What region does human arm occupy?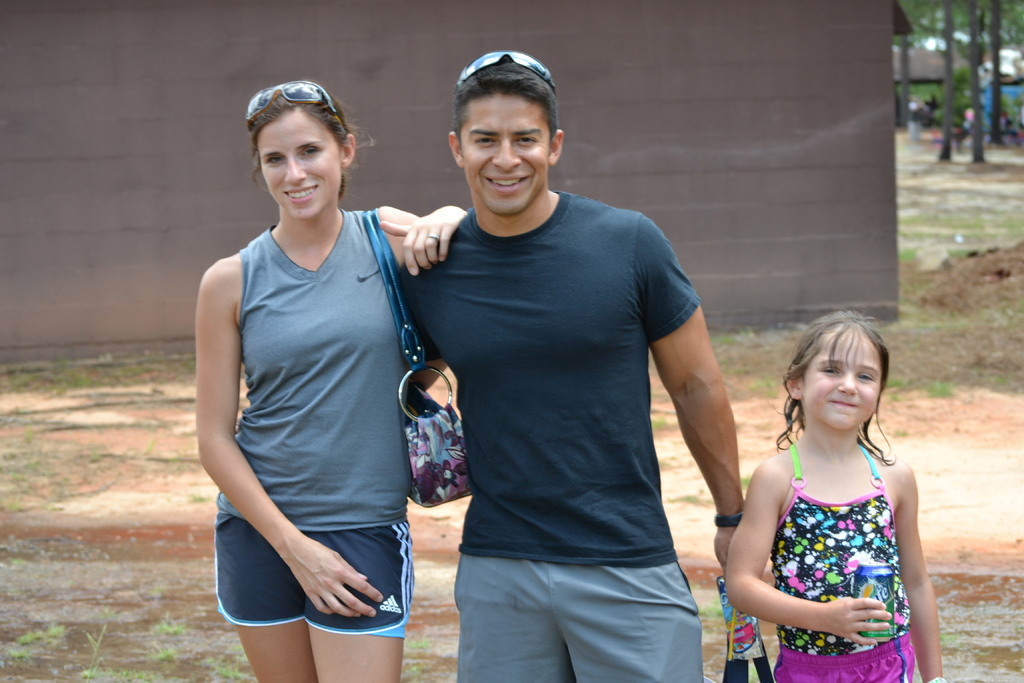
Rect(399, 269, 450, 402).
